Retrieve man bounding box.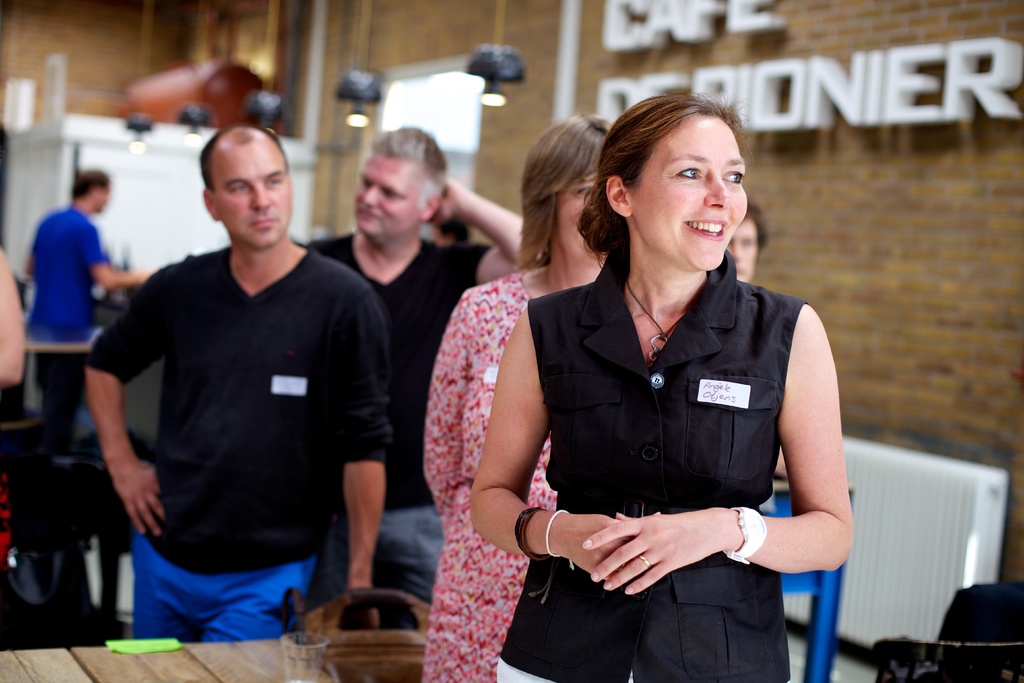
Bounding box: select_region(301, 128, 527, 604).
